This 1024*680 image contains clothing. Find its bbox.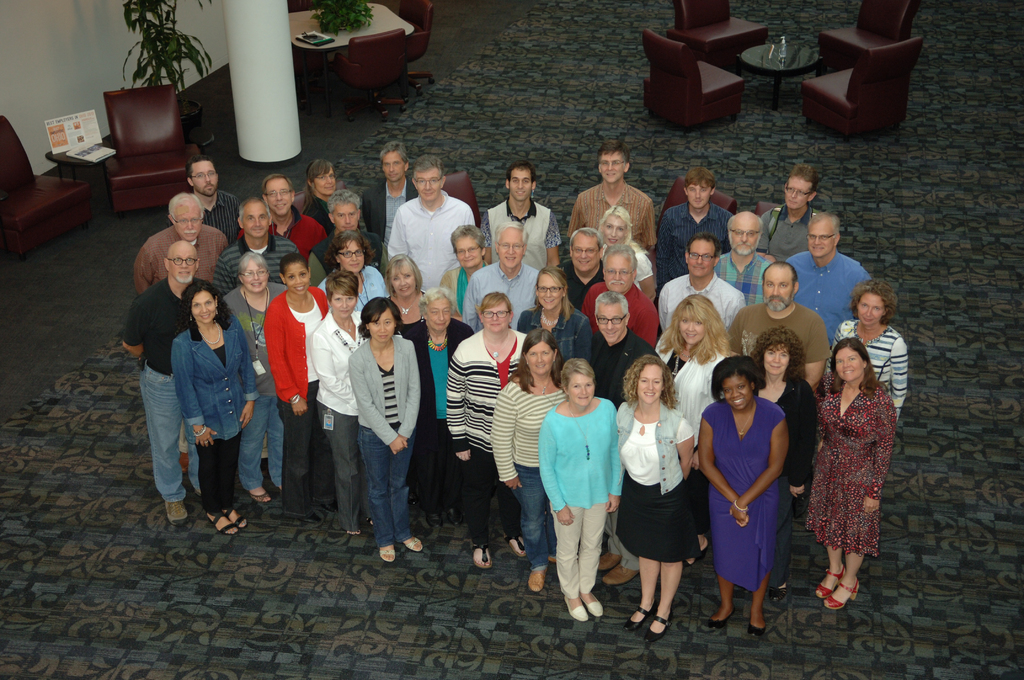
{"left": 763, "top": 376, "right": 813, "bottom": 583}.
